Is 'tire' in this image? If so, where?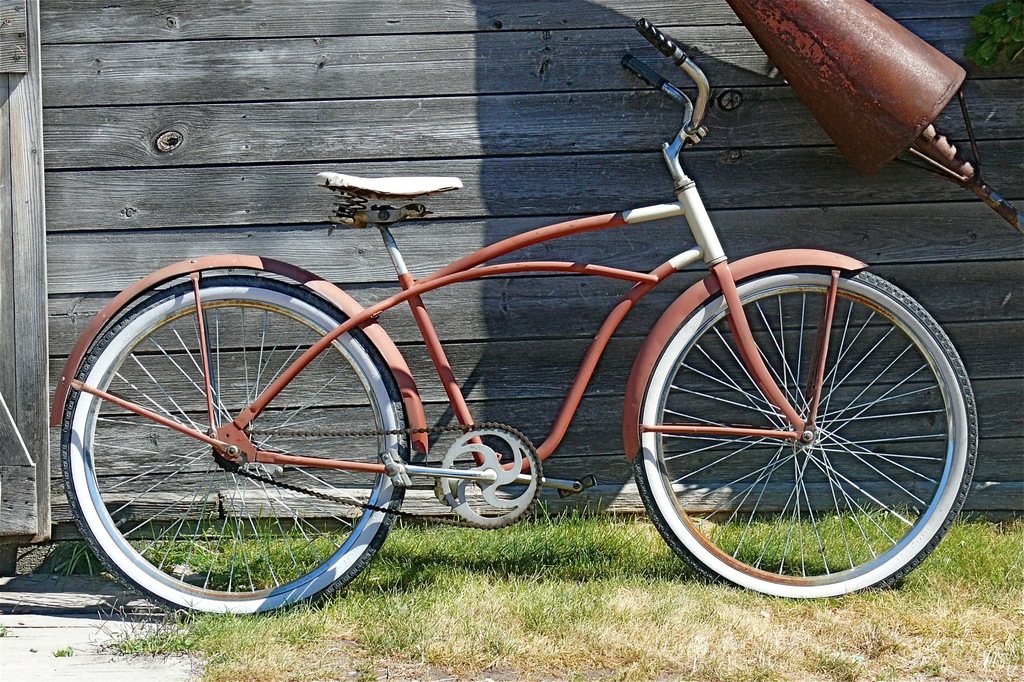
Yes, at <region>643, 245, 961, 596</region>.
